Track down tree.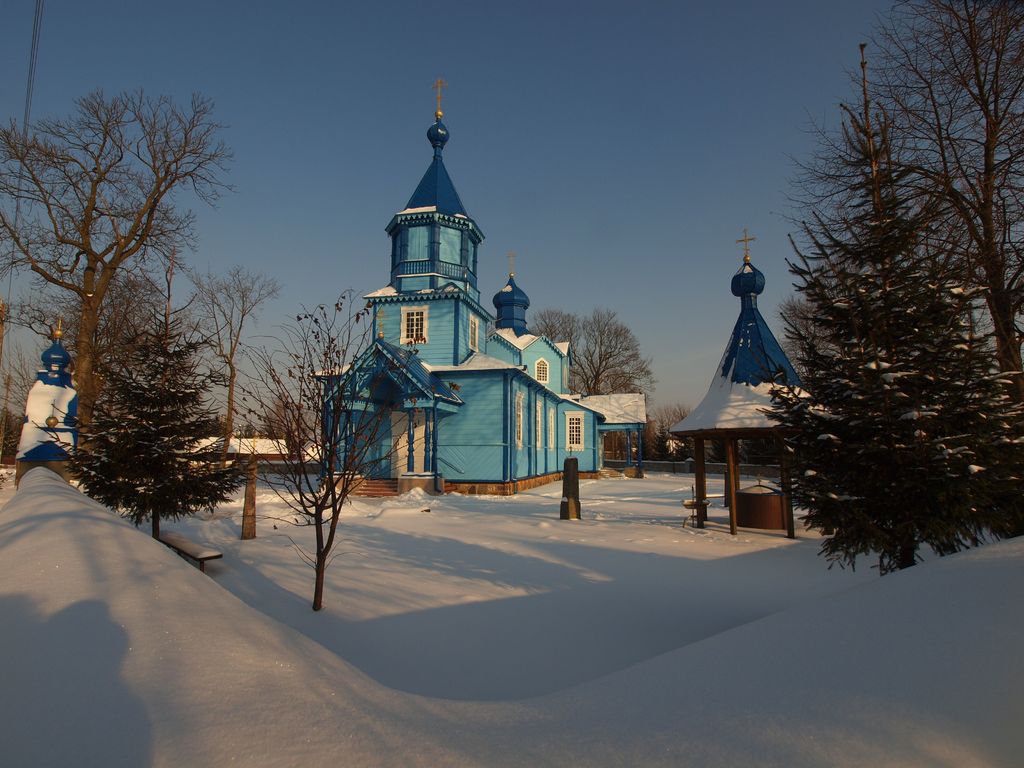
Tracked to 529:311:645:444.
